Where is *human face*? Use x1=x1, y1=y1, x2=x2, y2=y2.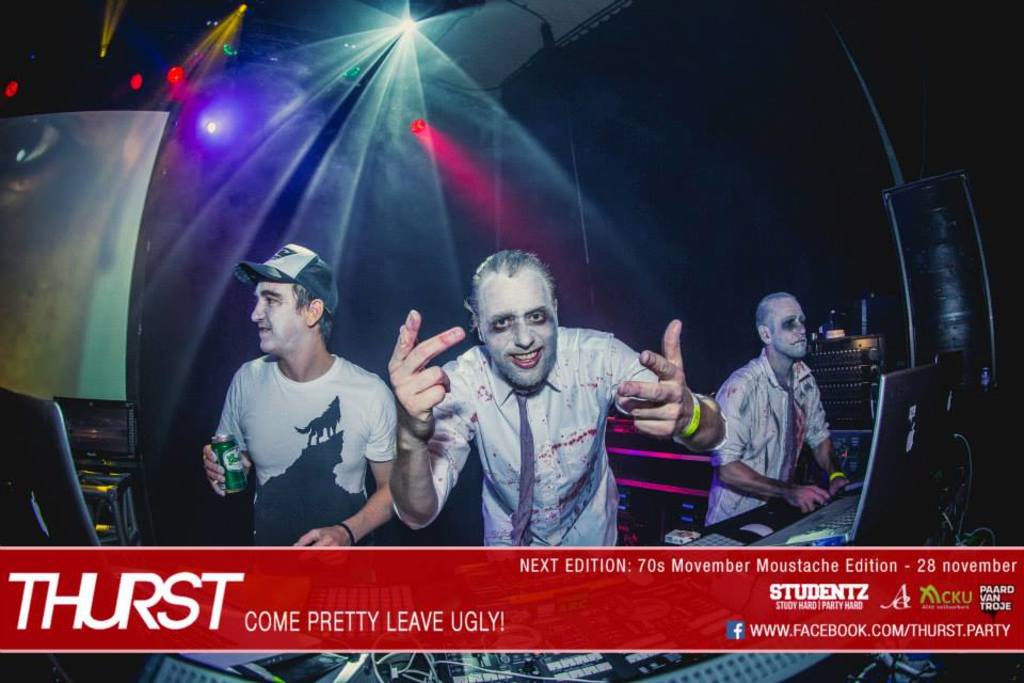
x1=770, y1=299, x2=812, y2=360.
